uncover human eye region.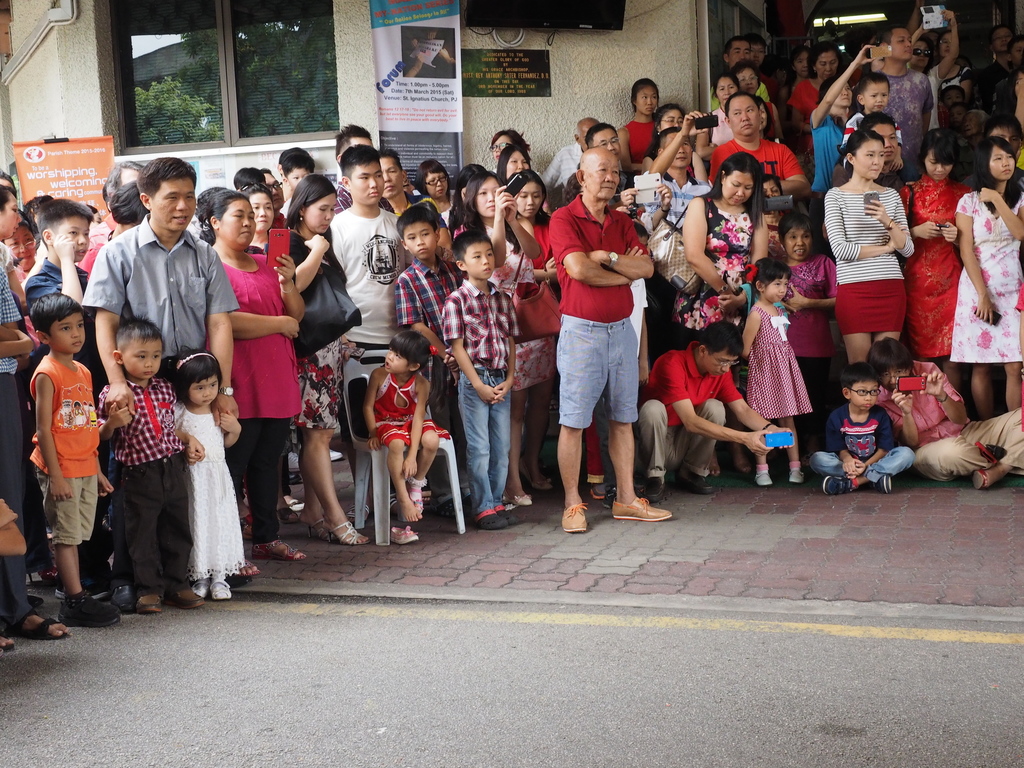
Uncovered: <box>652,95,659,100</box>.
